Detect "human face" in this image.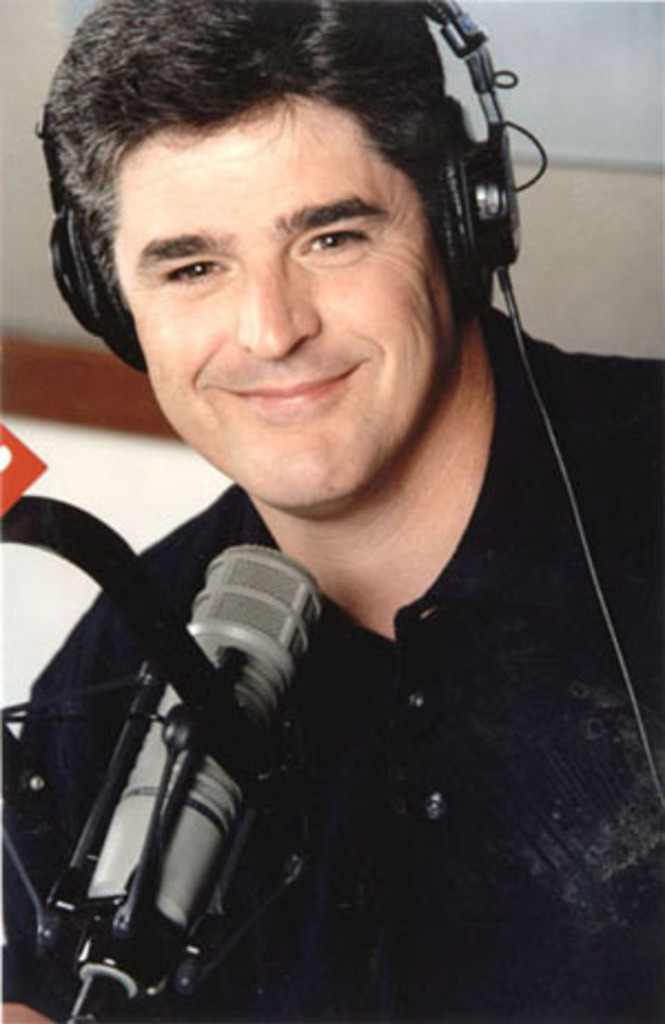
Detection: box(113, 95, 452, 516).
